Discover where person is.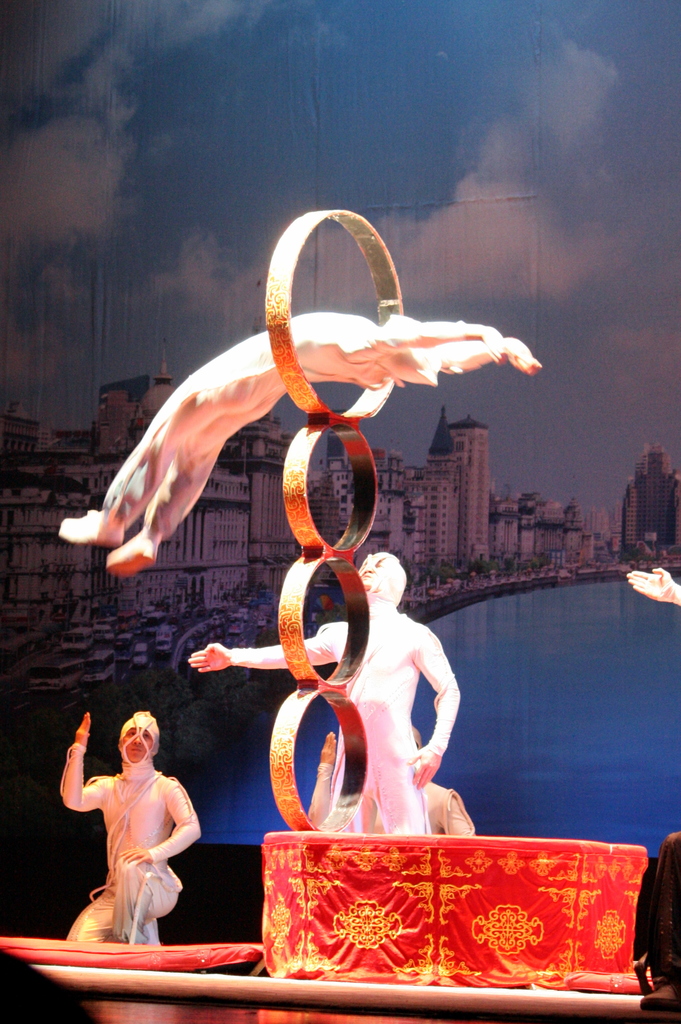
Discovered at 44, 711, 197, 952.
